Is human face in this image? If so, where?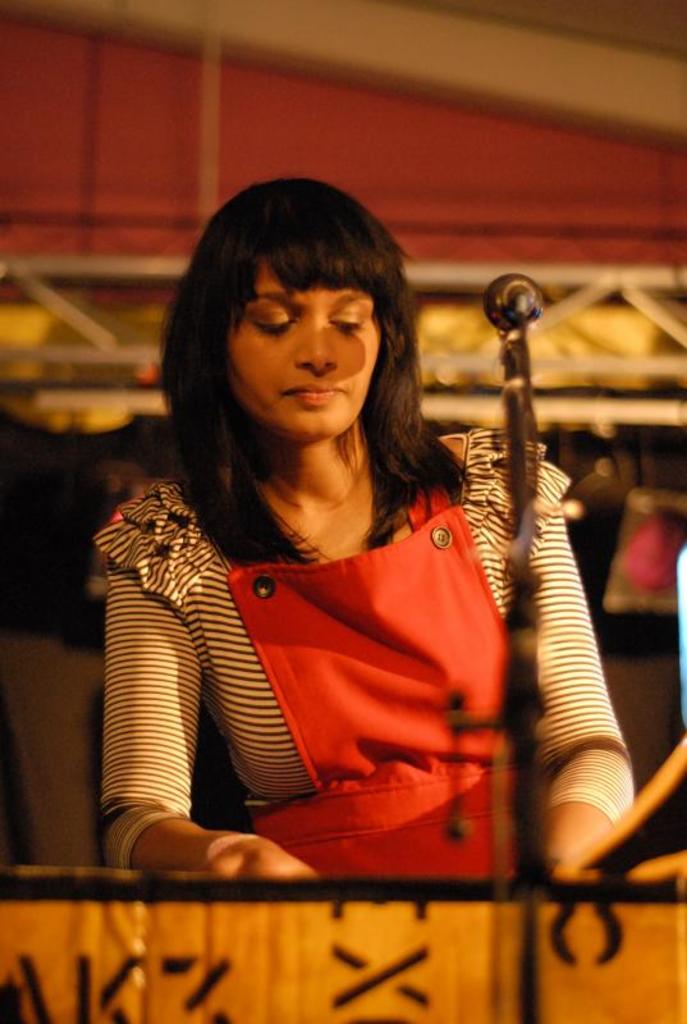
Yes, at rect(228, 262, 384, 452).
